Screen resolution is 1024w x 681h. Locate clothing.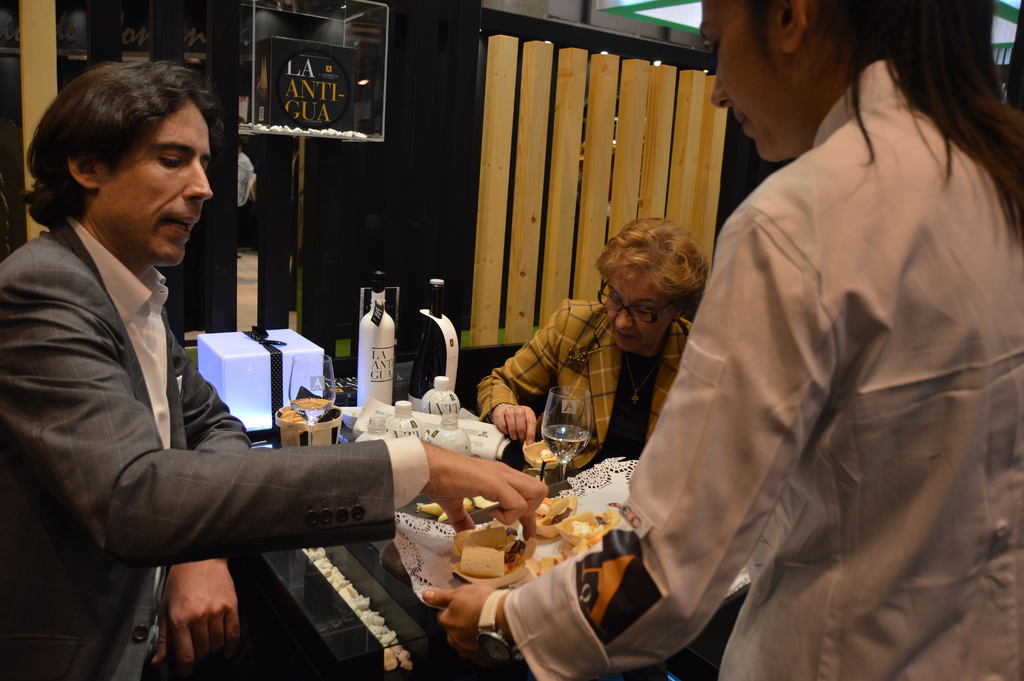
bbox=[475, 293, 699, 462].
